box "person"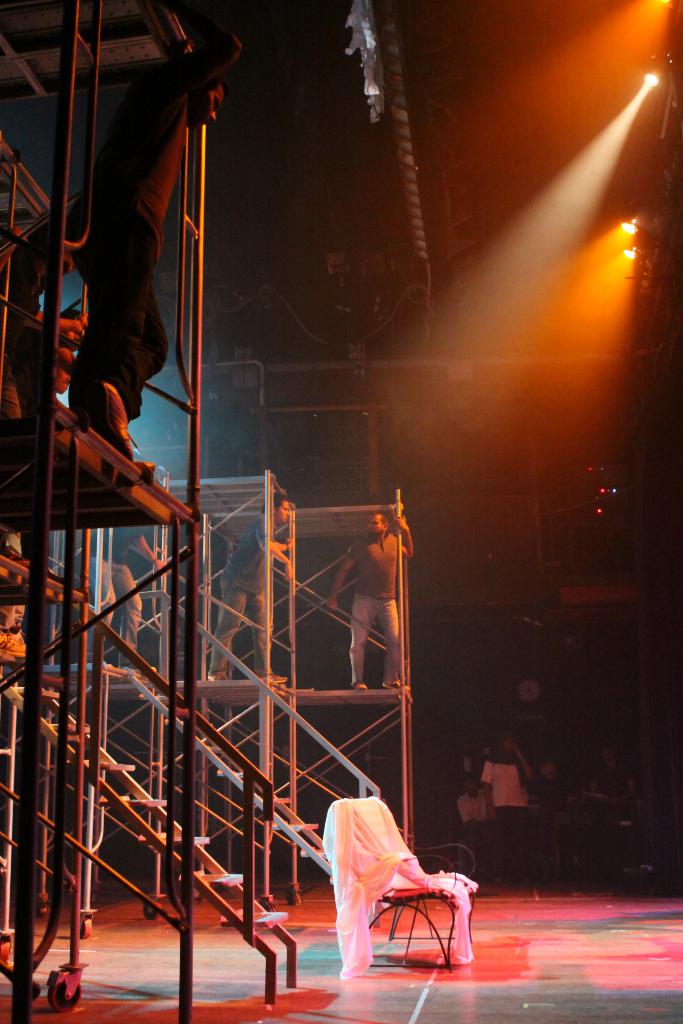
67/10/246/442
